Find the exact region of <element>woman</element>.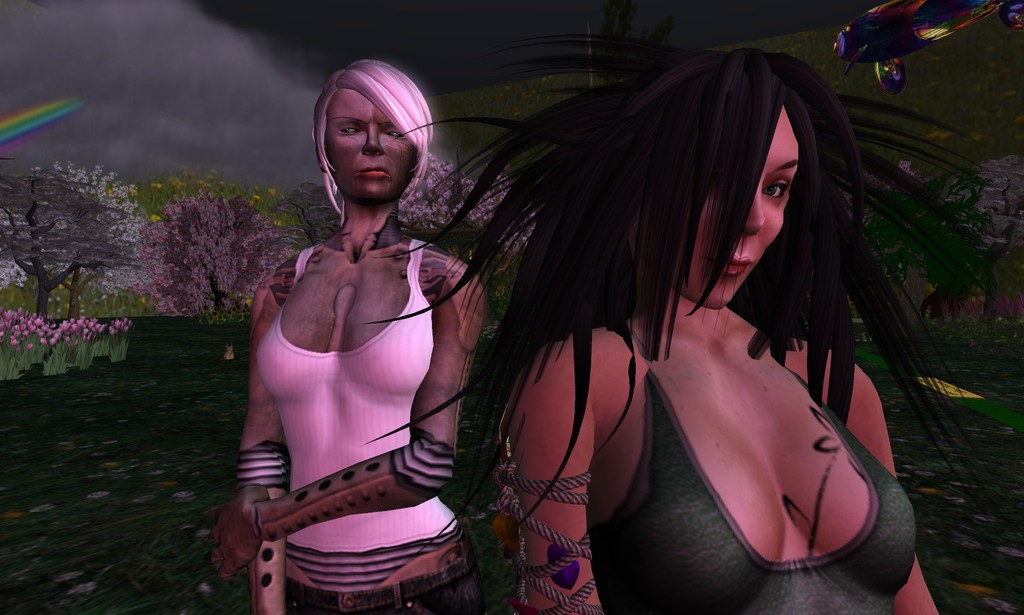
Exact region: box=[361, 32, 1023, 614].
